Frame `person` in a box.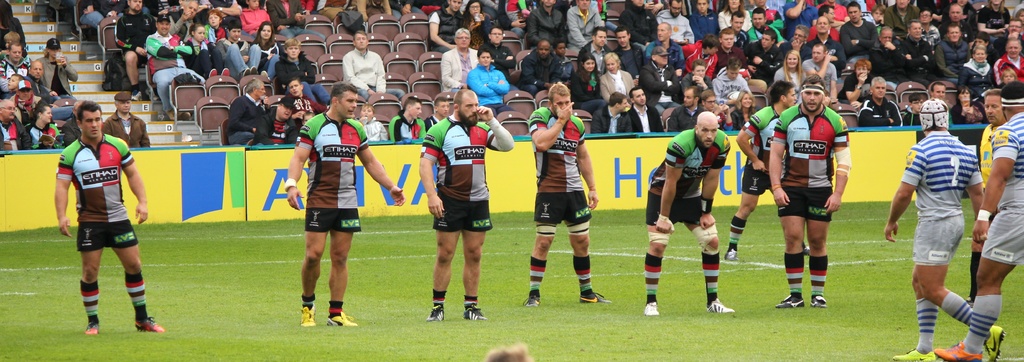
(959,93,1012,319).
